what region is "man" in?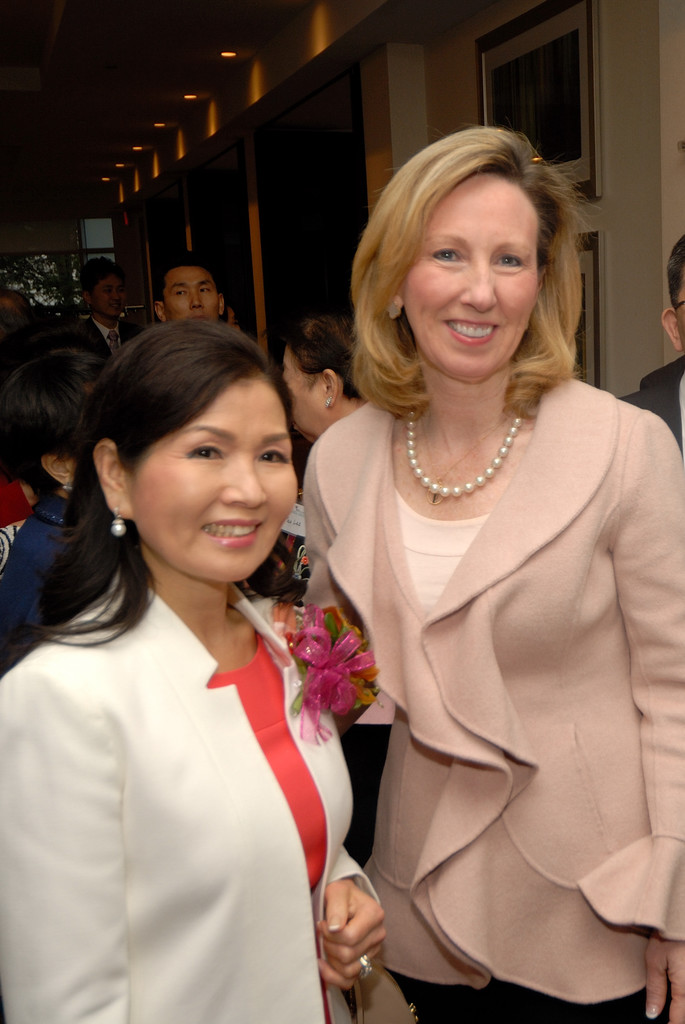
67:252:134:364.
